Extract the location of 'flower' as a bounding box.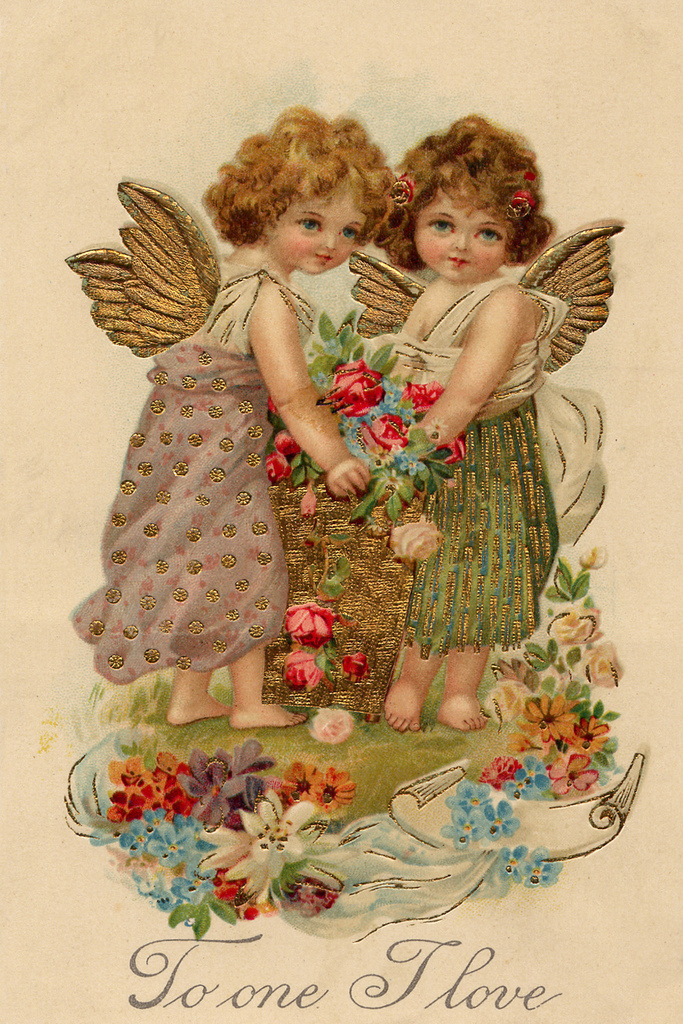
bbox(390, 515, 440, 561).
